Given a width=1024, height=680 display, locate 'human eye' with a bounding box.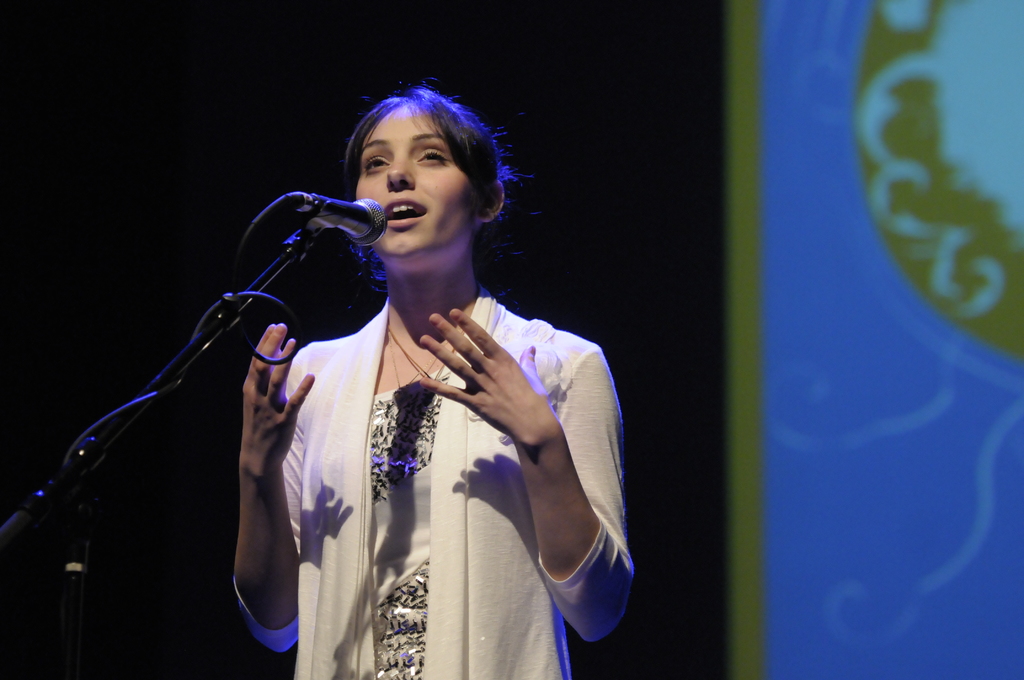
Located: bbox=[362, 153, 391, 177].
